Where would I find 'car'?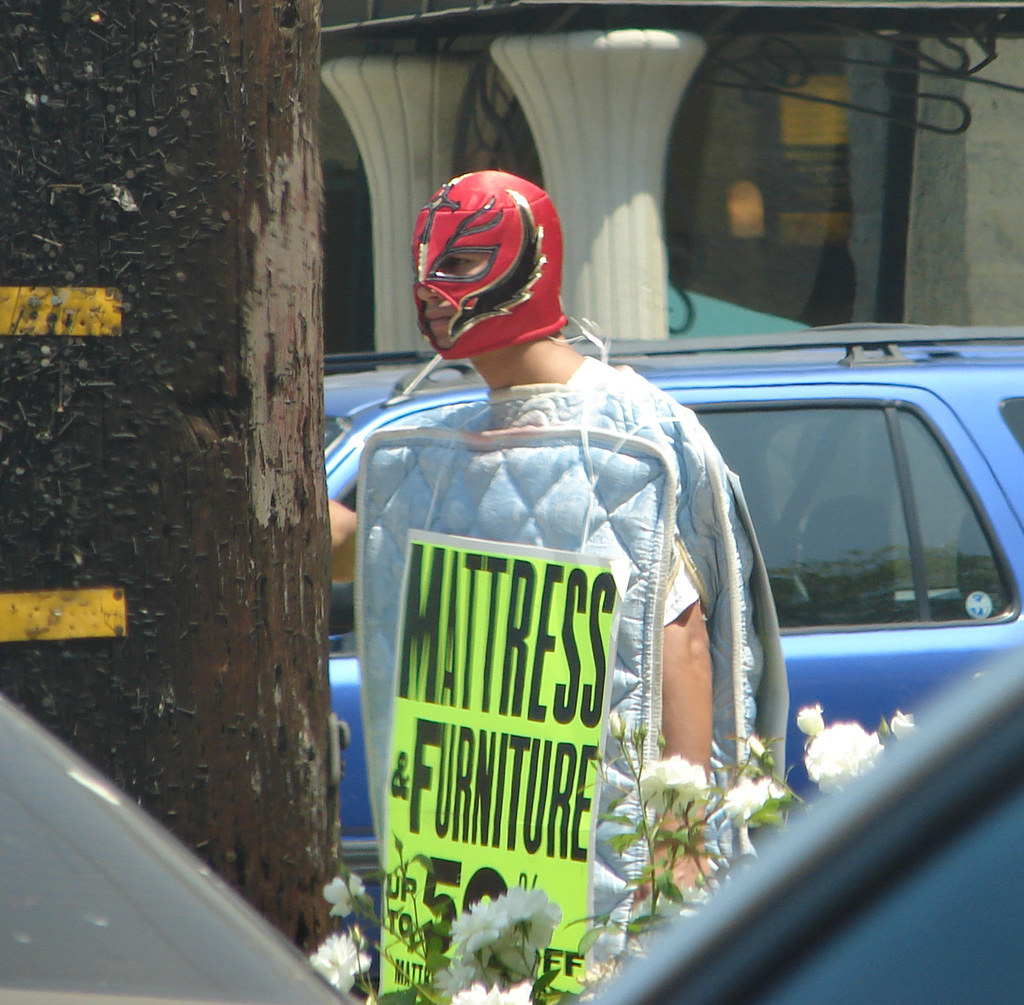
At l=324, t=319, r=1023, b=1004.
